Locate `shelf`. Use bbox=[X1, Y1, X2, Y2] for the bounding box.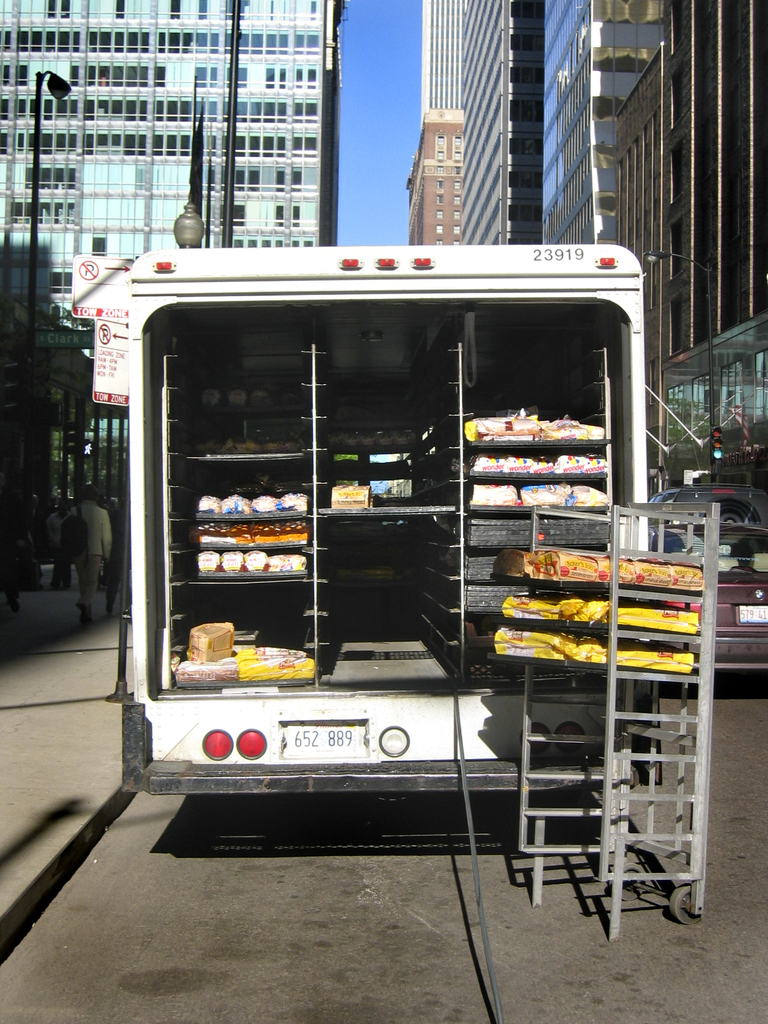
bbox=[412, 355, 617, 698].
